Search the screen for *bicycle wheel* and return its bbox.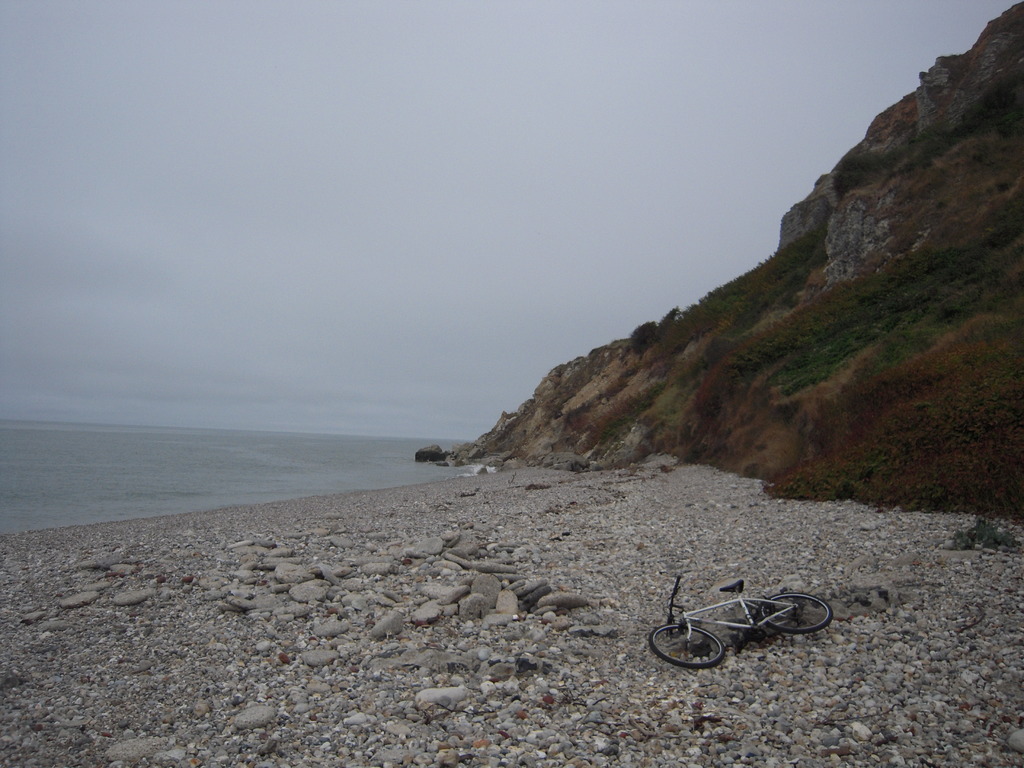
Found: locate(756, 591, 836, 636).
